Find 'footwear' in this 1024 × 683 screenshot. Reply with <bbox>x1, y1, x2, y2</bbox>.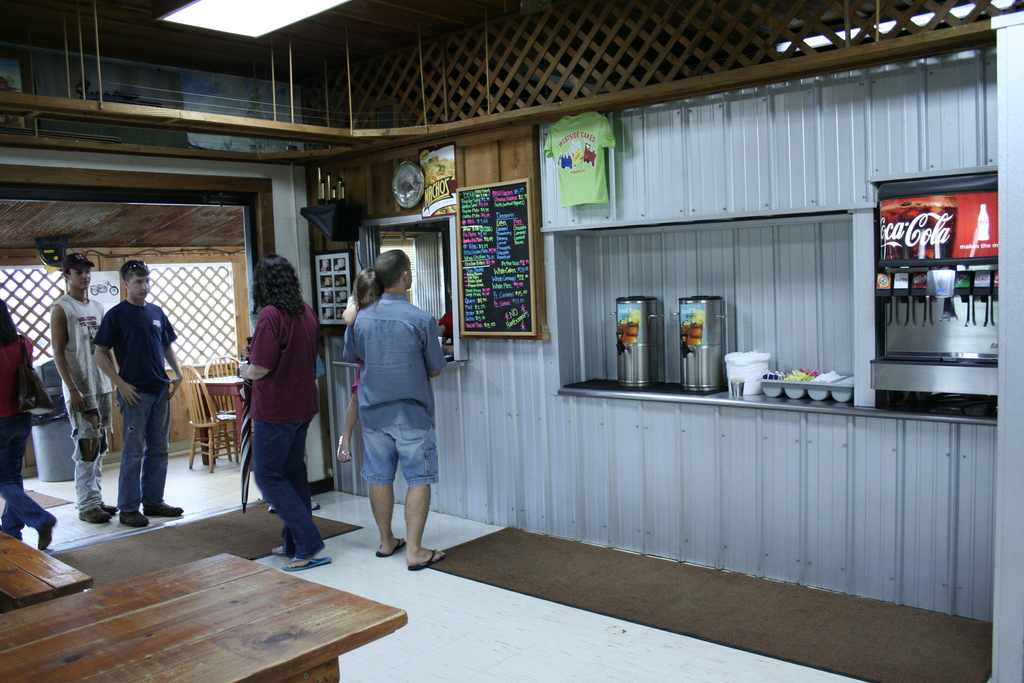
<bbox>404, 544, 450, 573</bbox>.
